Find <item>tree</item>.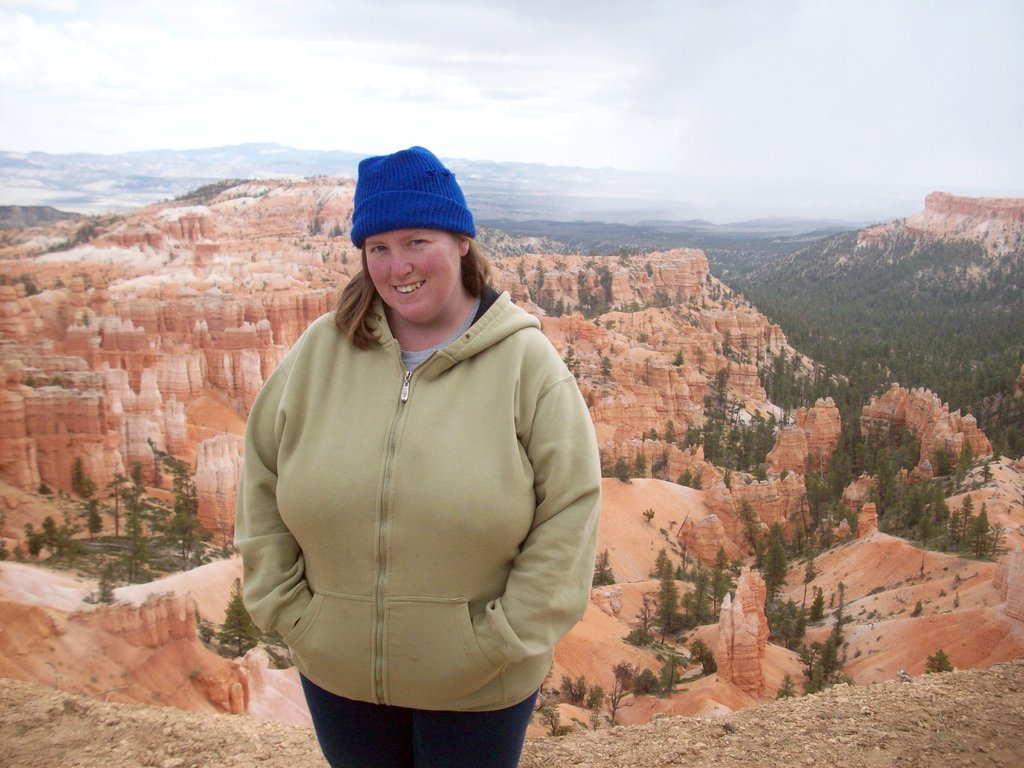
x1=22 y1=275 x2=40 y2=298.
